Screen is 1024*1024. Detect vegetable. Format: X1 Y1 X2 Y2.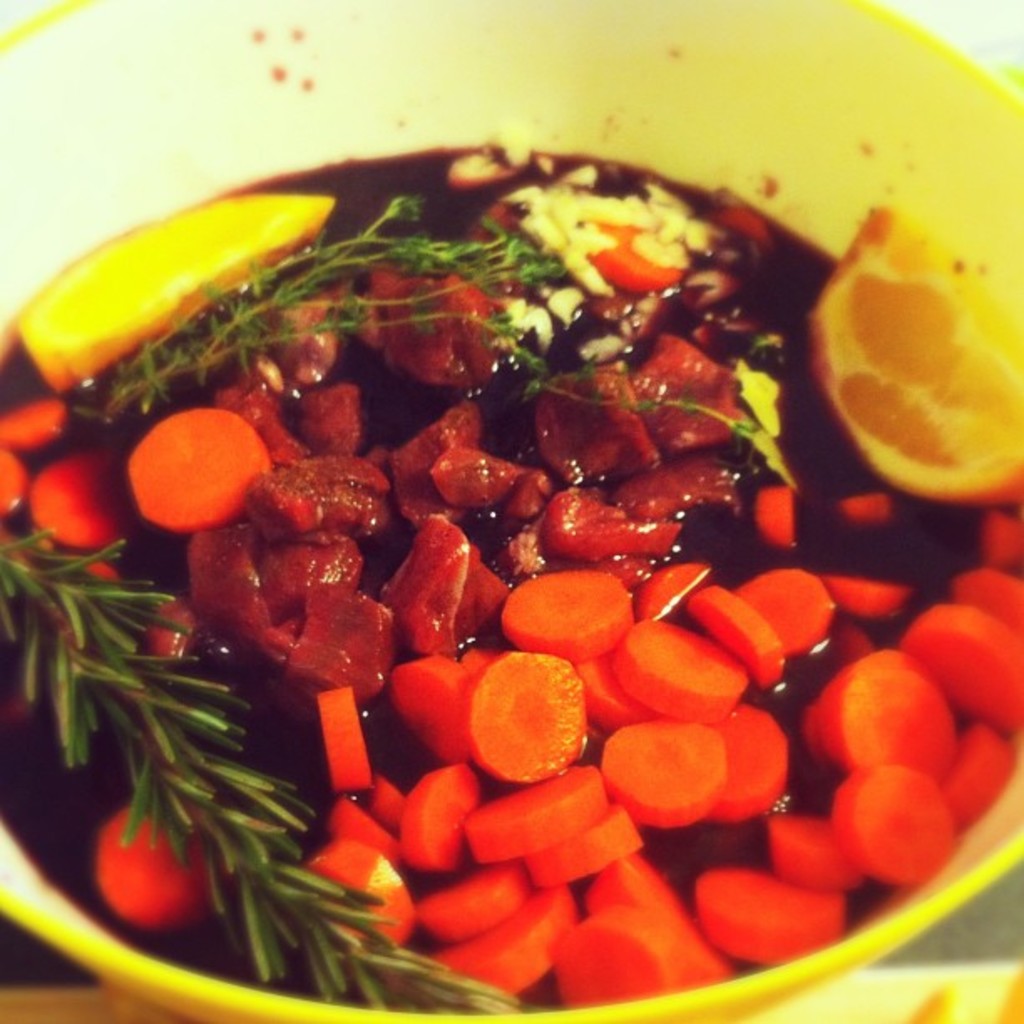
736 561 812 649.
